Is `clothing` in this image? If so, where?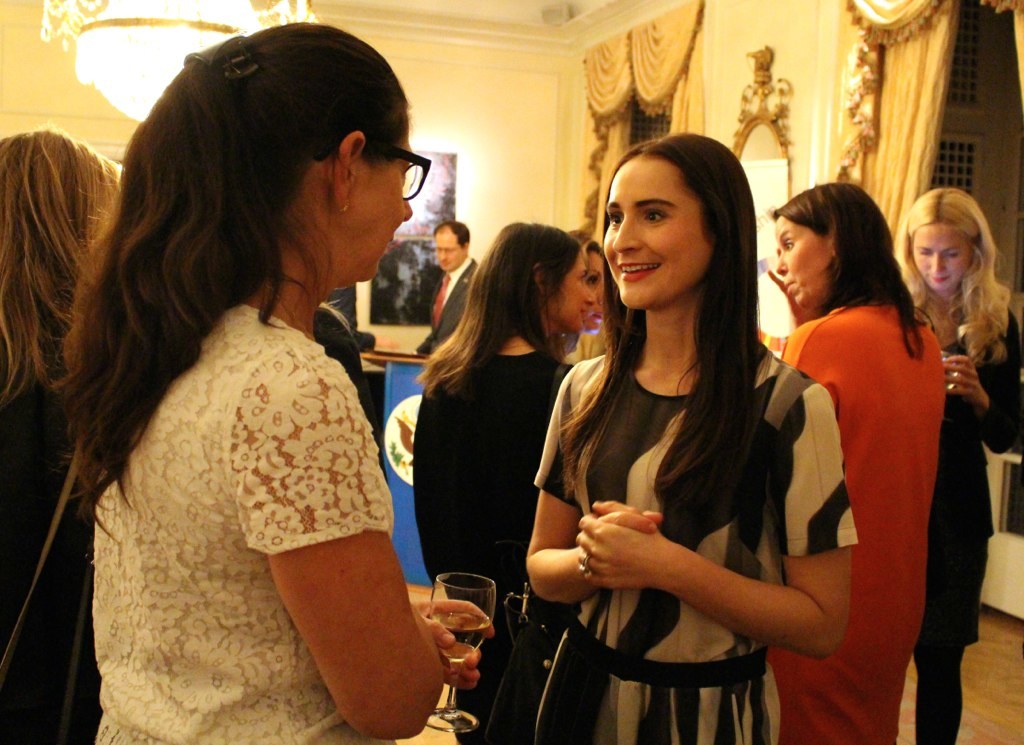
Yes, at 1, 334, 110, 744.
